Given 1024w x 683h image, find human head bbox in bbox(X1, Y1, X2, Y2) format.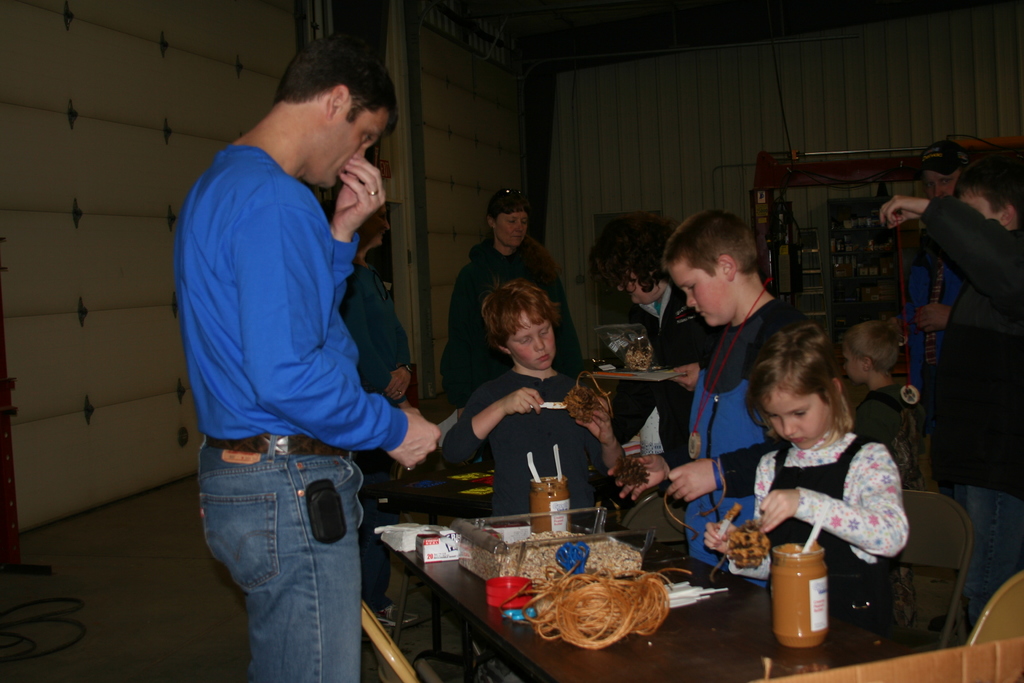
bbox(486, 186, 528, 248).
